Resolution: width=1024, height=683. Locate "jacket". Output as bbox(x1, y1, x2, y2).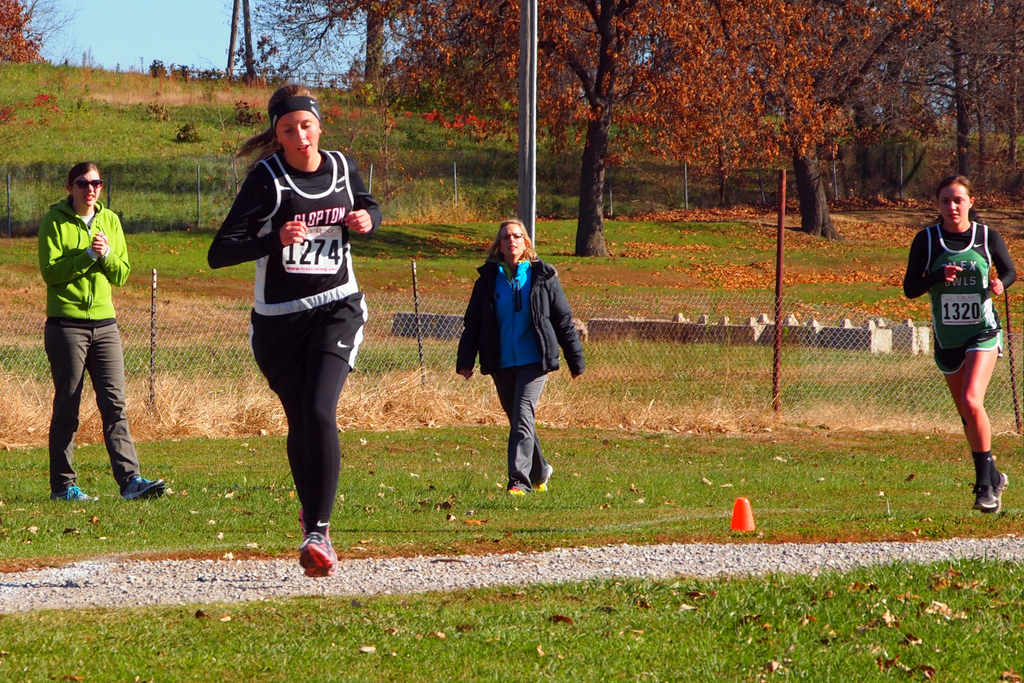
bbox(35, 197, 134, 331).
